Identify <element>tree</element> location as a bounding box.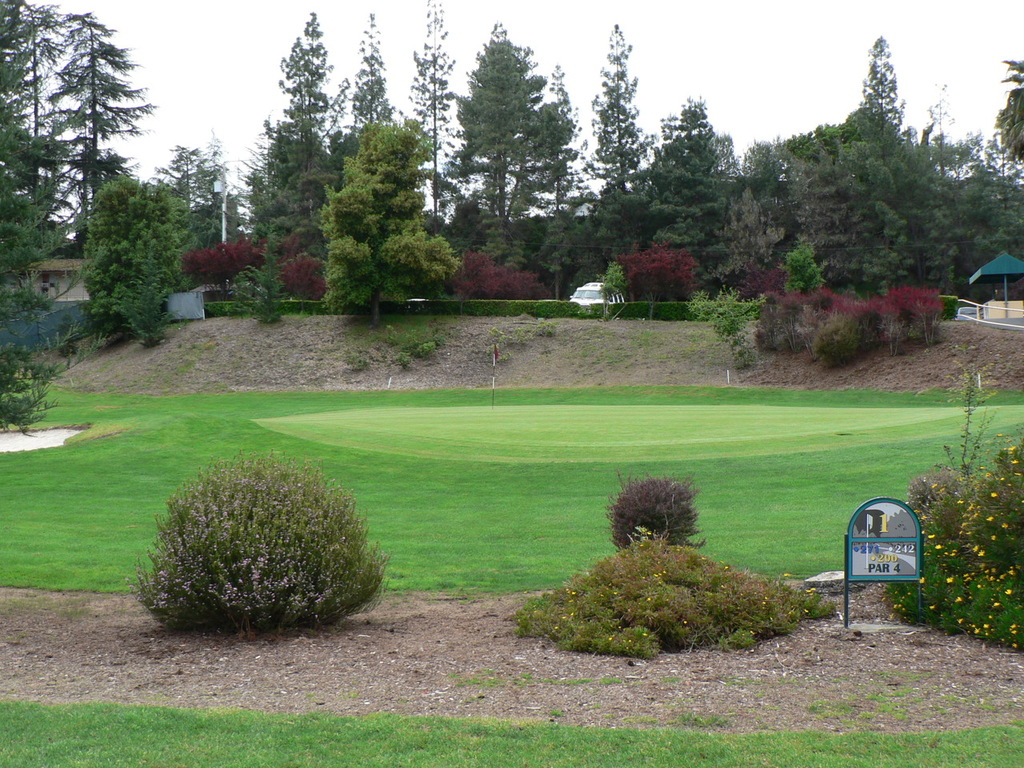
411, 21, 553, 227.
